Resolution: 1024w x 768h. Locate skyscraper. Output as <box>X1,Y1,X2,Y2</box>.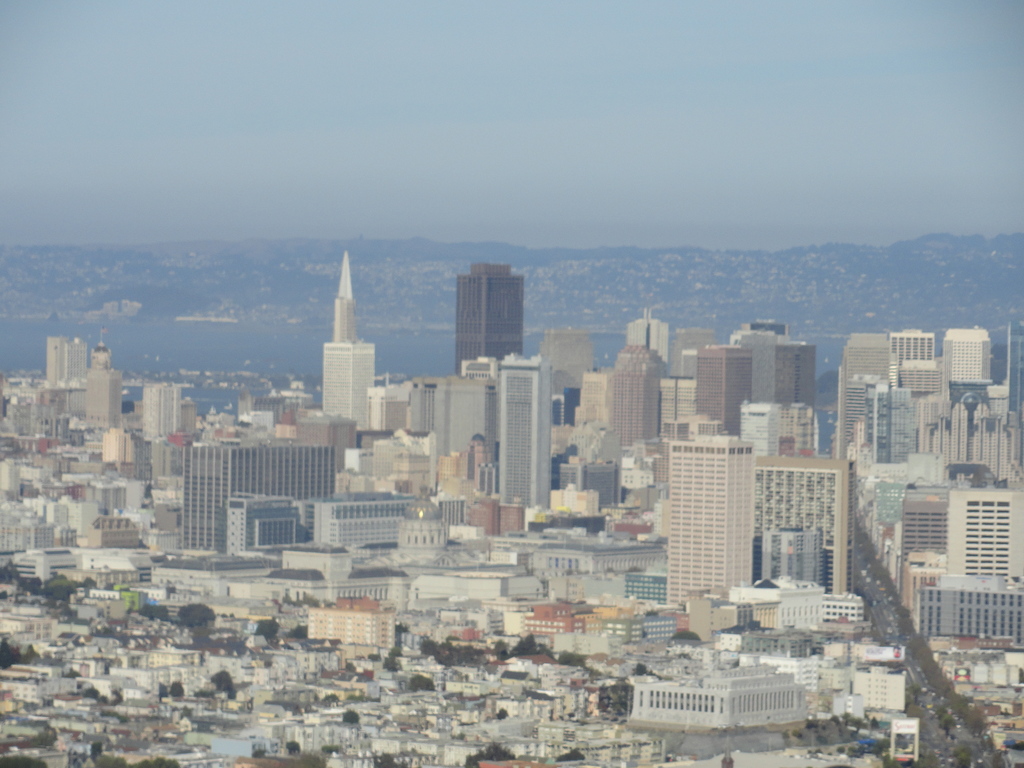
<box>456,263,525,371</box>.
